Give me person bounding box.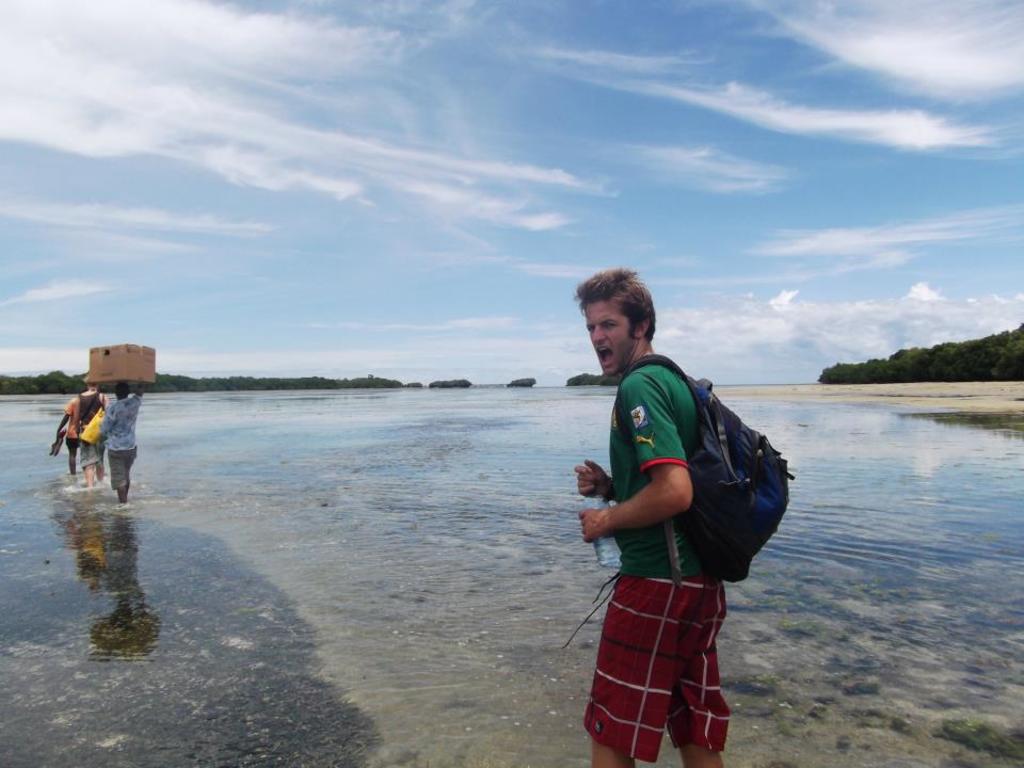
(left=75, top=379, right=106, bottom=484).
